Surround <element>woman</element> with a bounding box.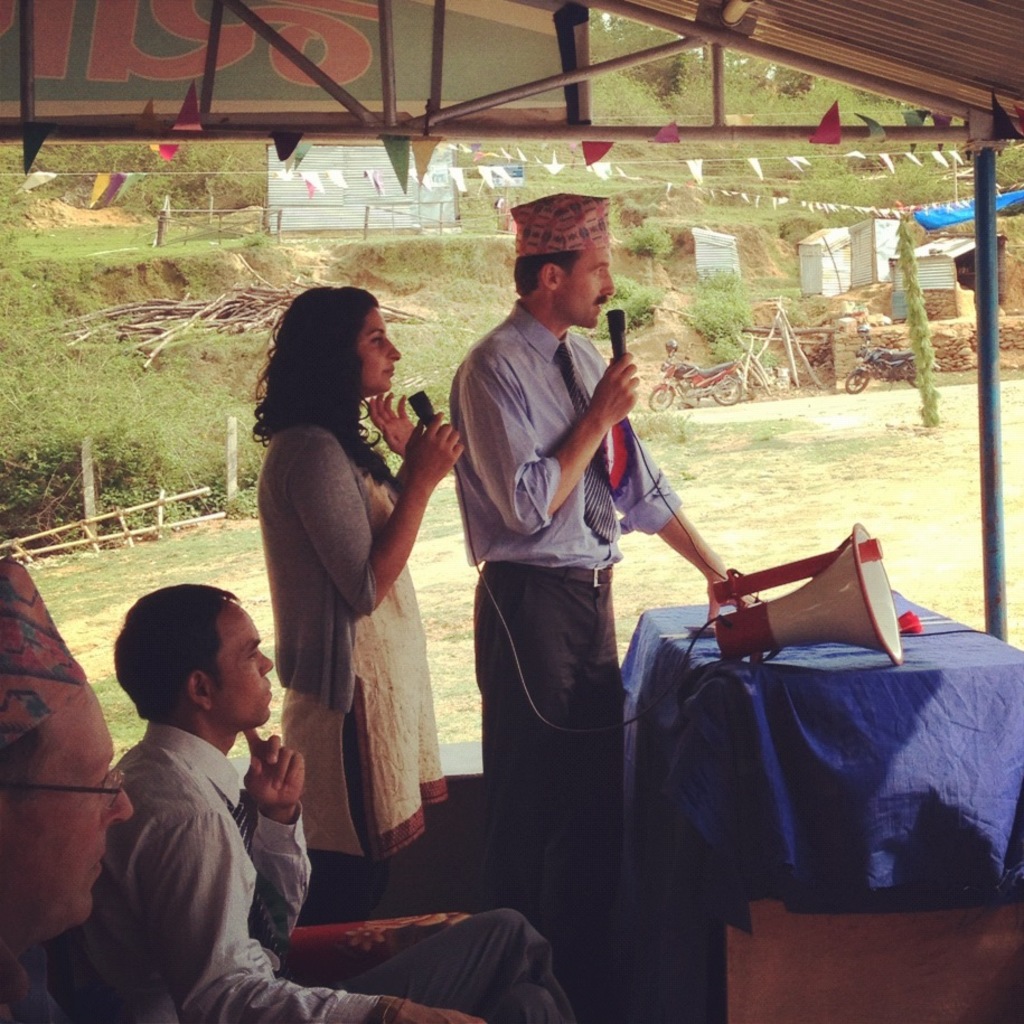
l=245, t=283, r=461, b=923.
